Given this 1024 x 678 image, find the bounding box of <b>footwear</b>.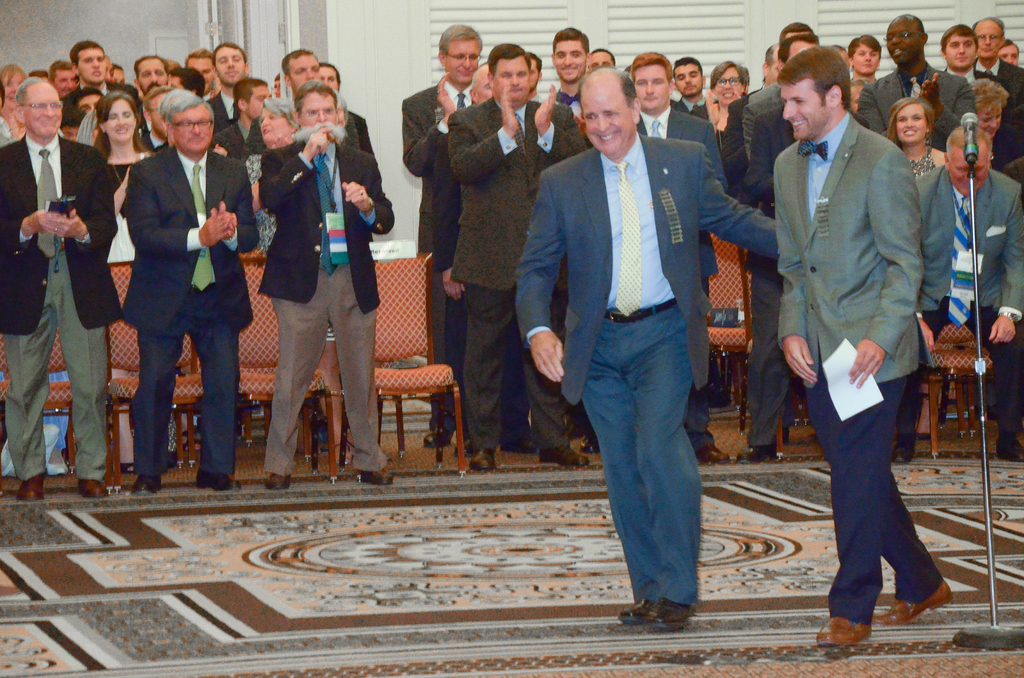
box=[15, 474, 45, 502].
